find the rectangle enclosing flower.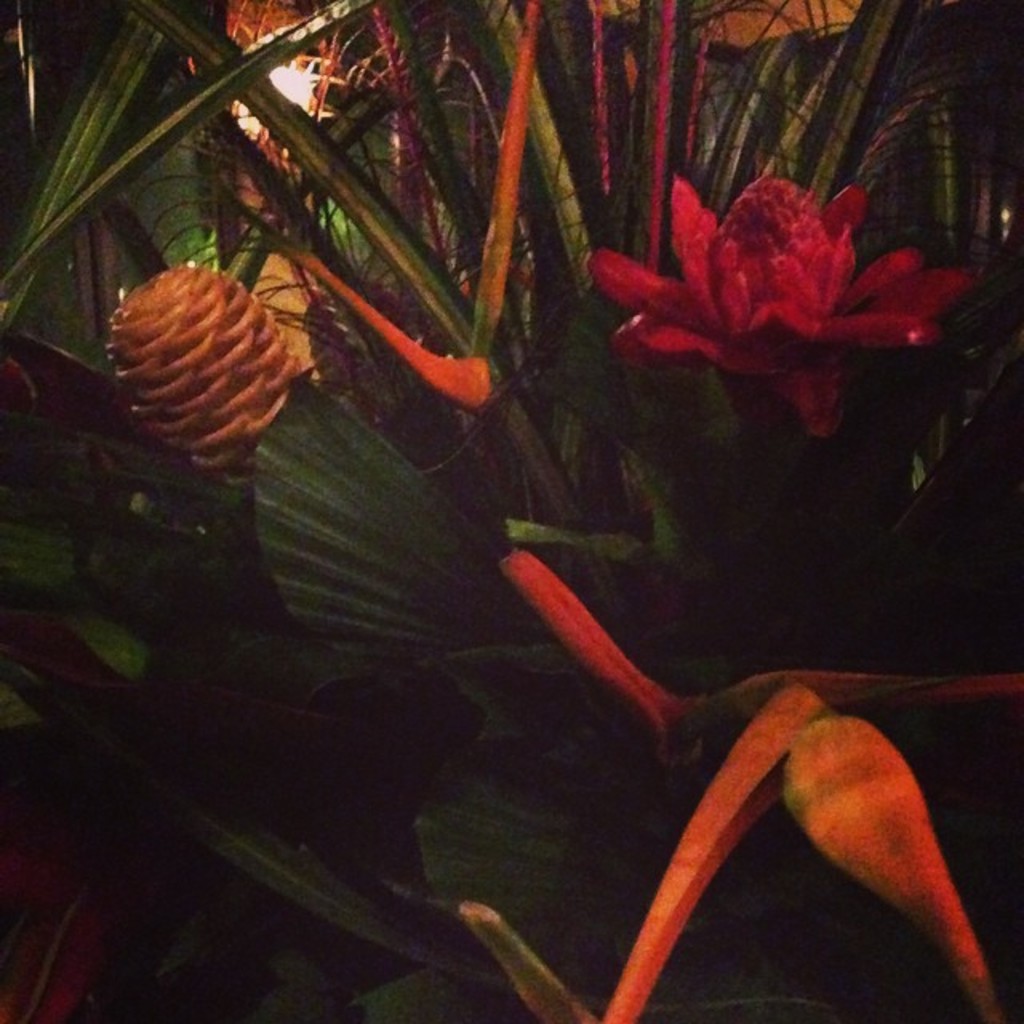
locate(582, 165, 946, 392).
